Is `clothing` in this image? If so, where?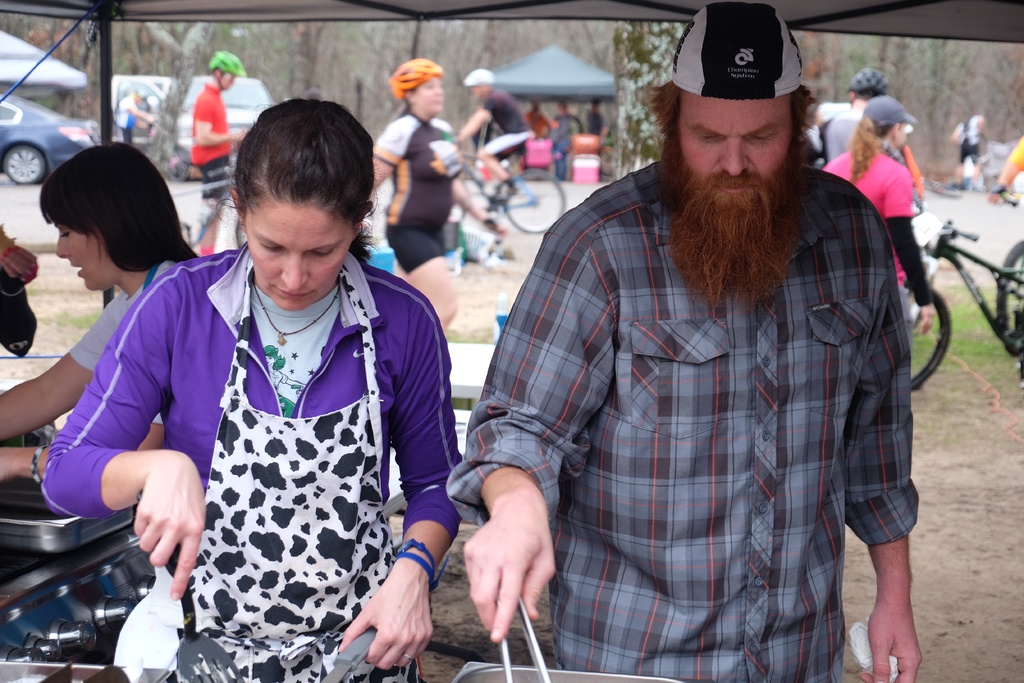
Yes, at bbox=(32, 231, 487, 682).
